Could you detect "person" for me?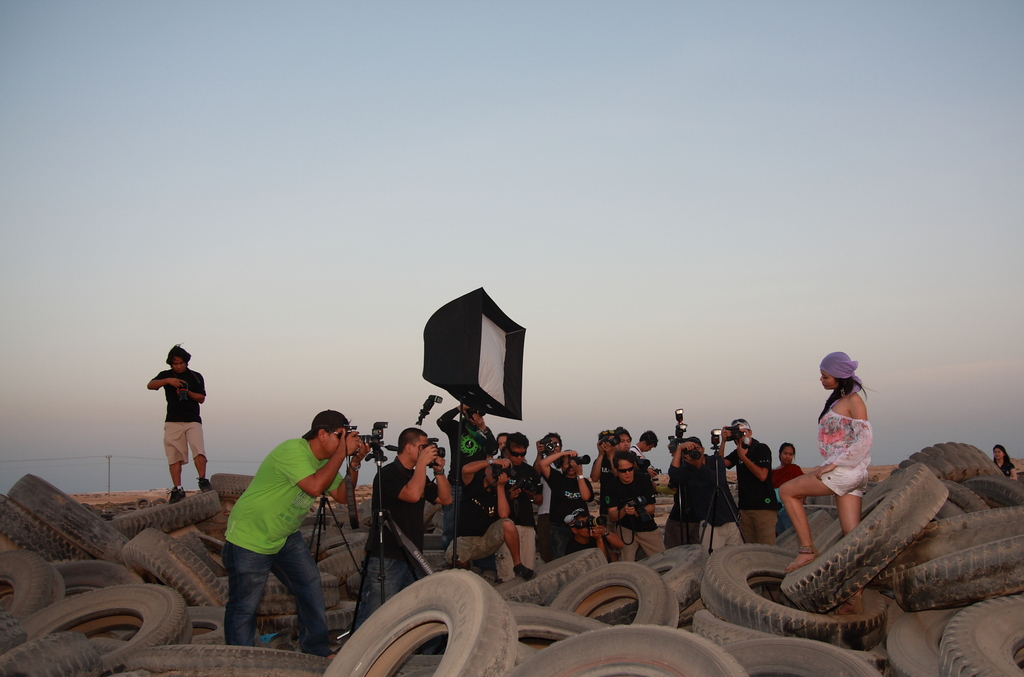
Detection result: {"x1": 492, "y1": 432, "x2": 545, "y2": 585}.
